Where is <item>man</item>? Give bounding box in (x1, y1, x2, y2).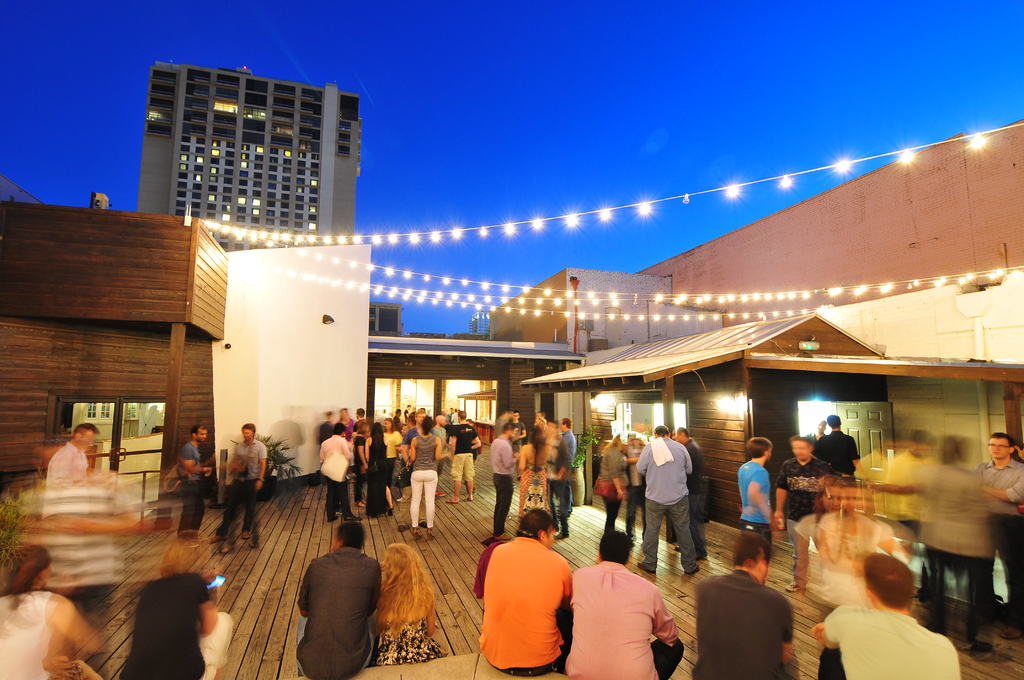
(973, 430, 1023, 636).
